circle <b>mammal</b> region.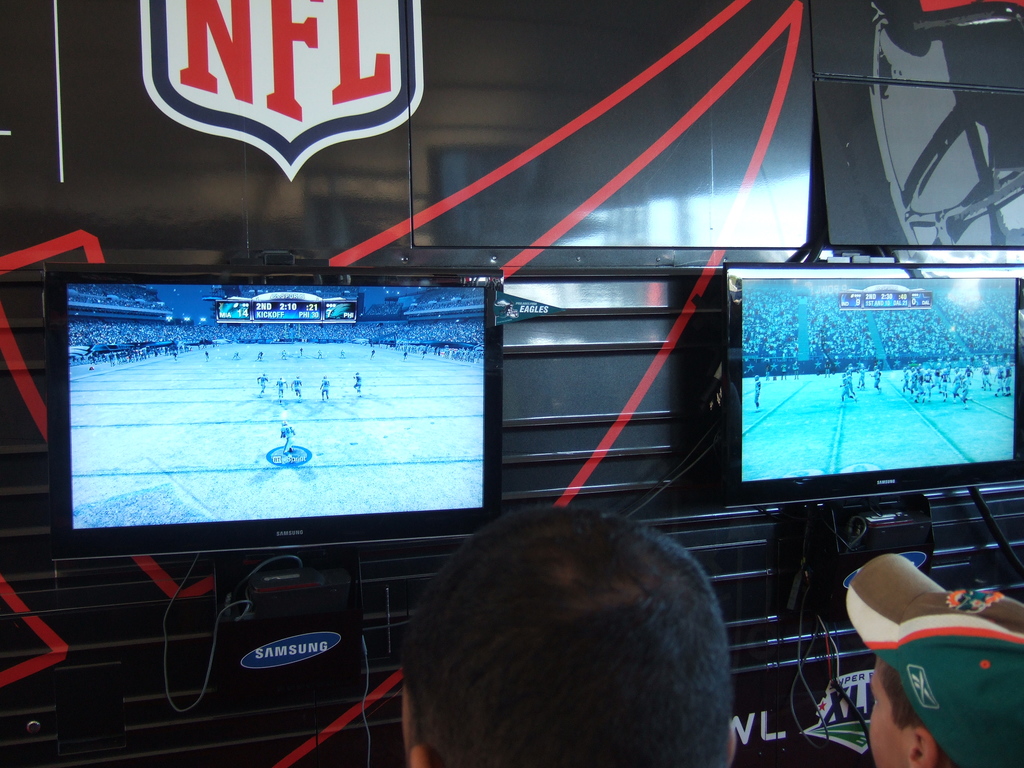
Region: l=371, t=349, r=375, b=358.
